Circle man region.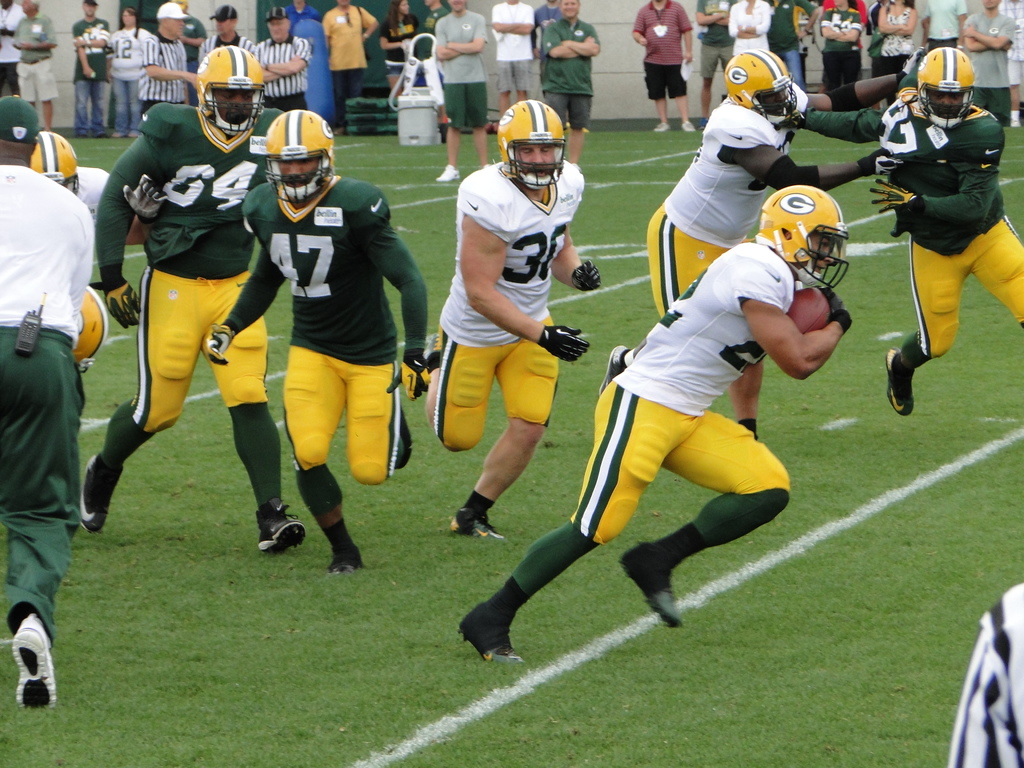
Region: 787, 46, 1023, 422.
